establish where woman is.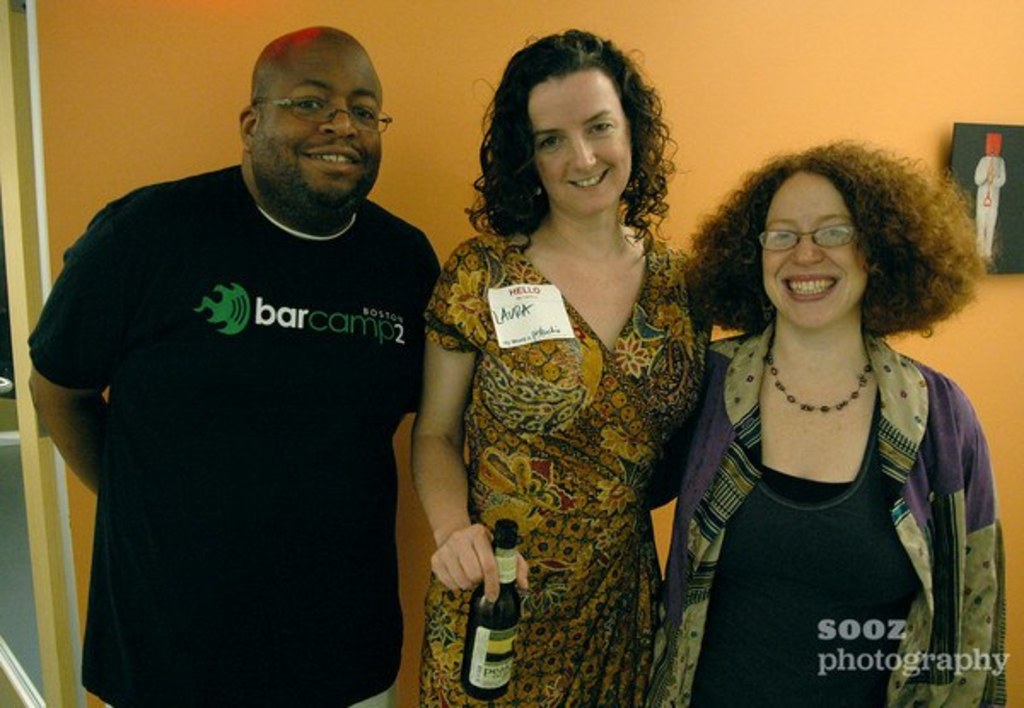
Established at box(638, 131, 1005, 706).
